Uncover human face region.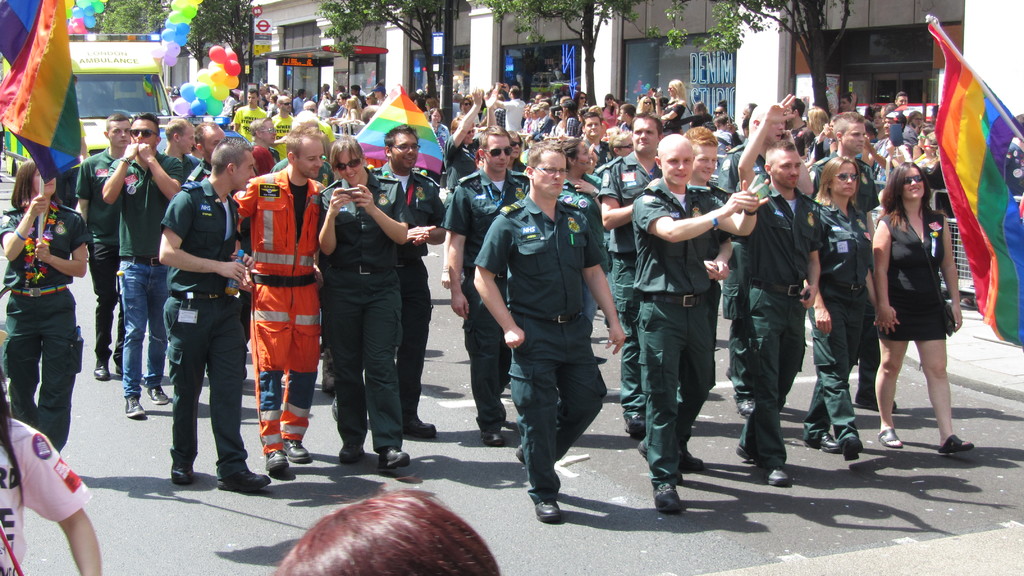
Uncovered: 533/152/568/198.
